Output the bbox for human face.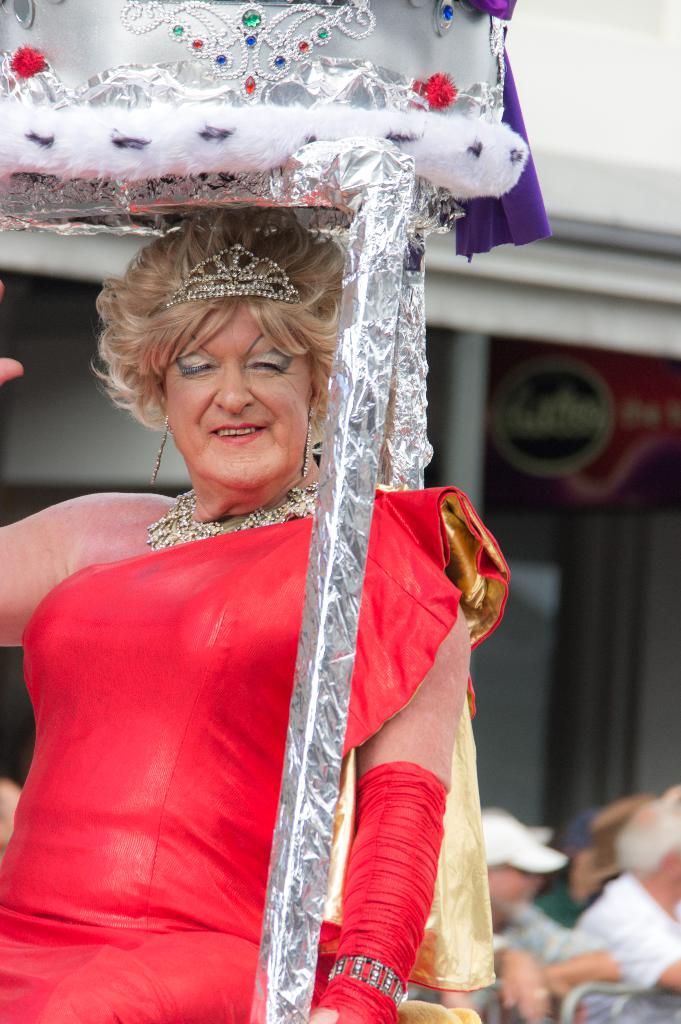
(160,302,317,500).
